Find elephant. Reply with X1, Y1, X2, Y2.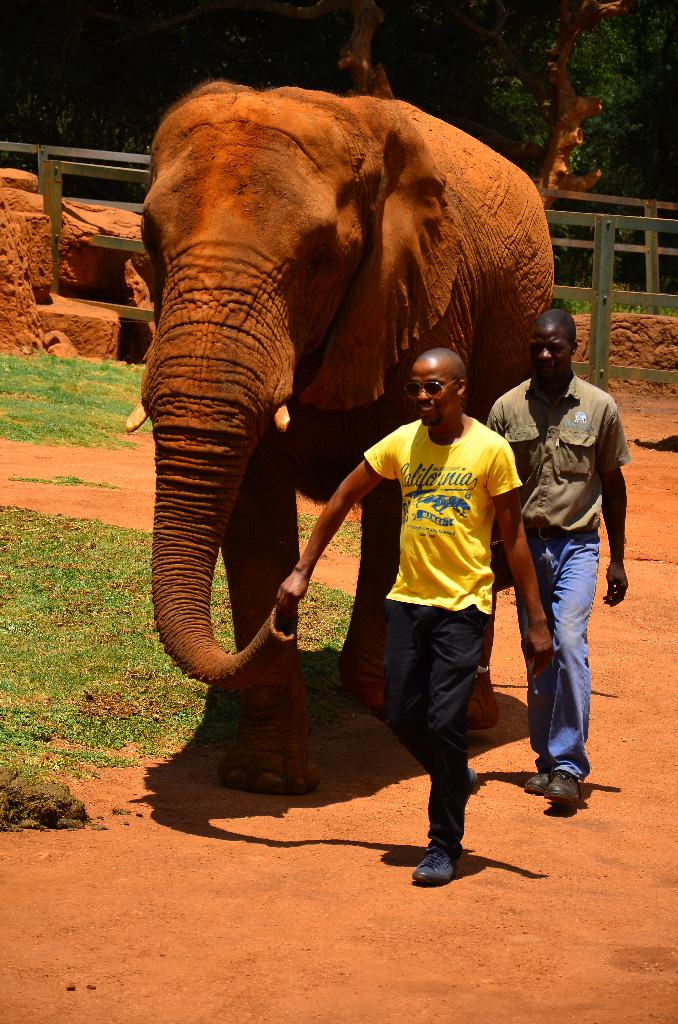
122, 81, 560, 797.
